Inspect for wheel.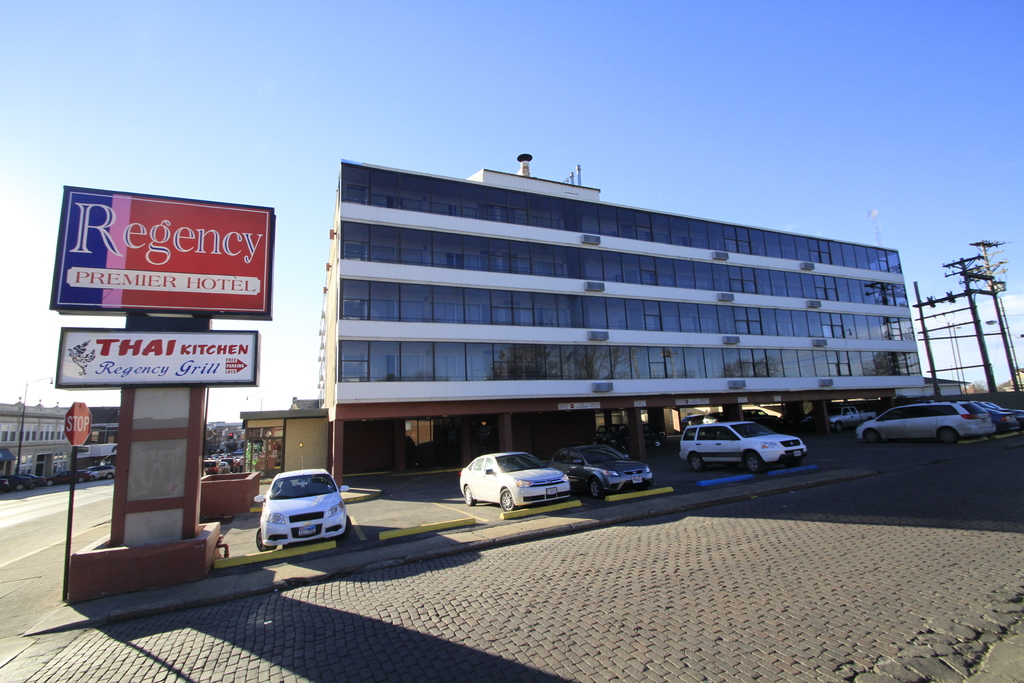
Inspection: crop(47, 480, 54, 487).
